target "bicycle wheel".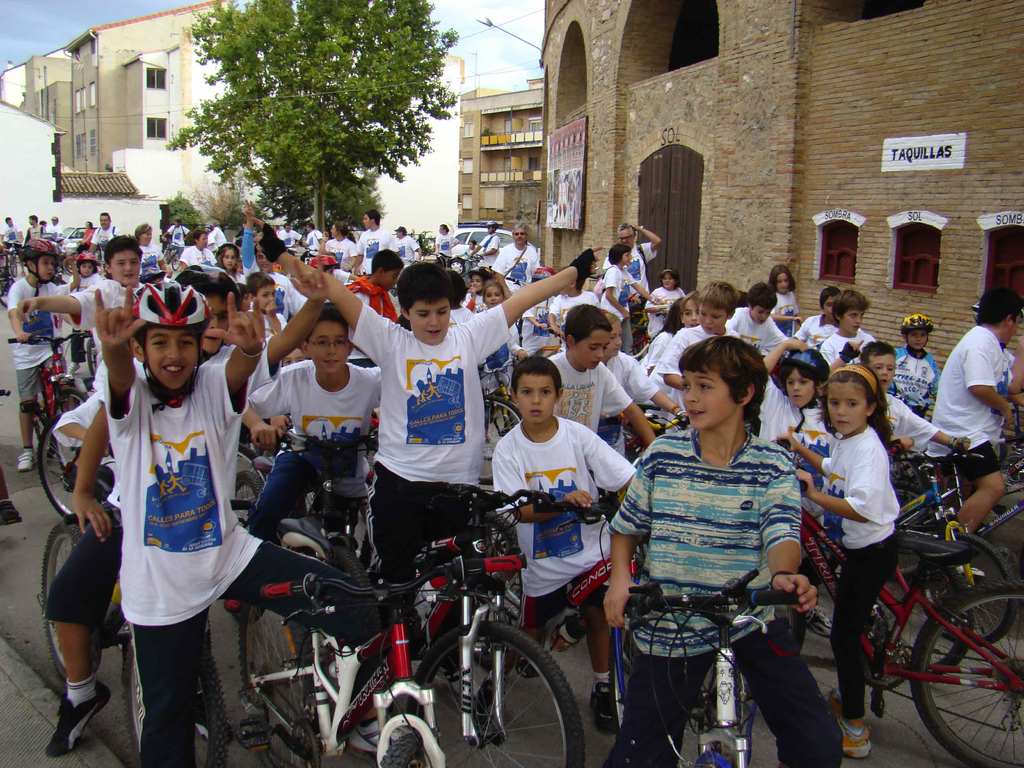
Target region: BBox(477, 512, 531, 597).
